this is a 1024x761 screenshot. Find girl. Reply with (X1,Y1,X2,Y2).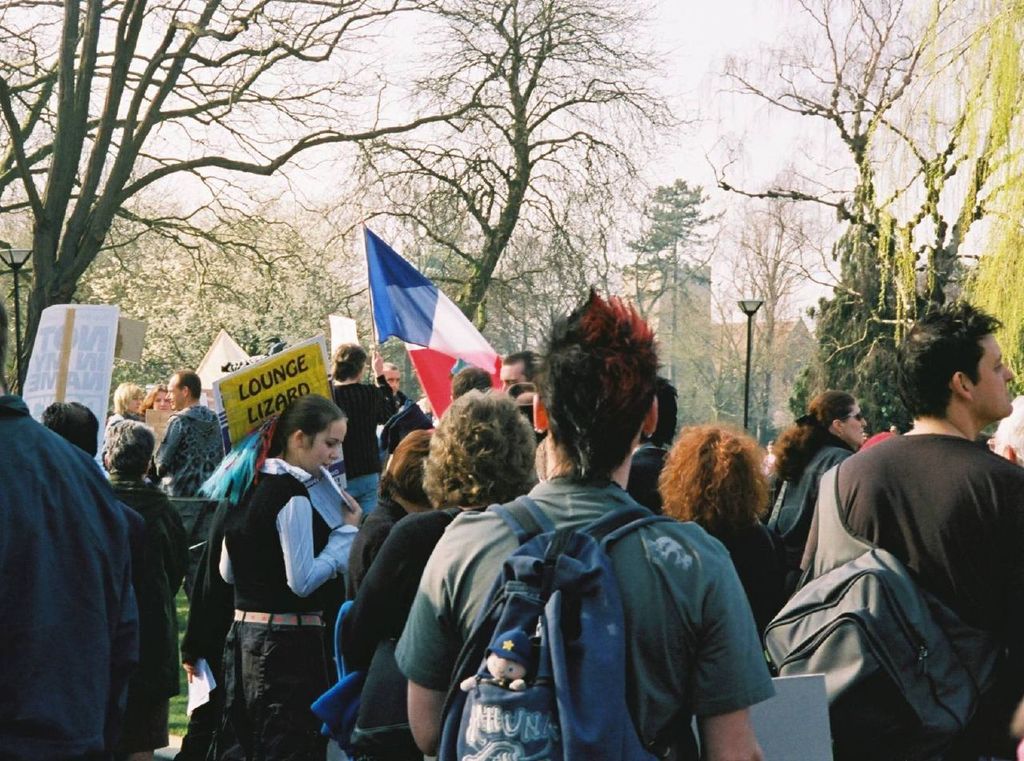
(214,396,362,760).
